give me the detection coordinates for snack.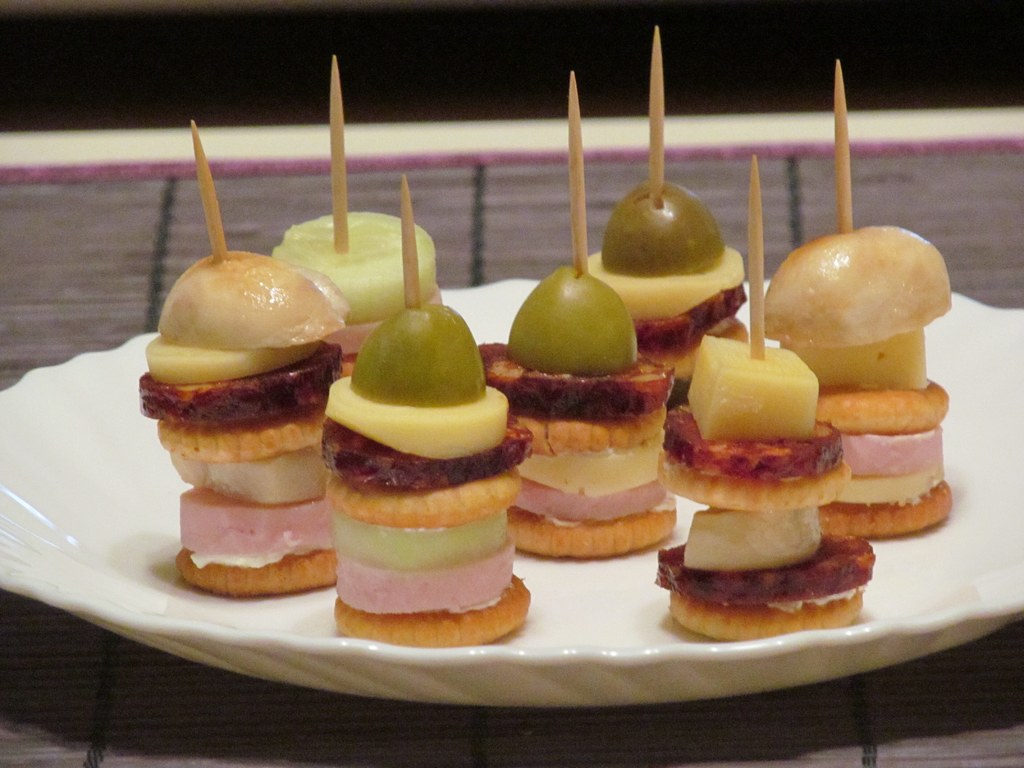
l=272, t=208, r=444, b=355.
